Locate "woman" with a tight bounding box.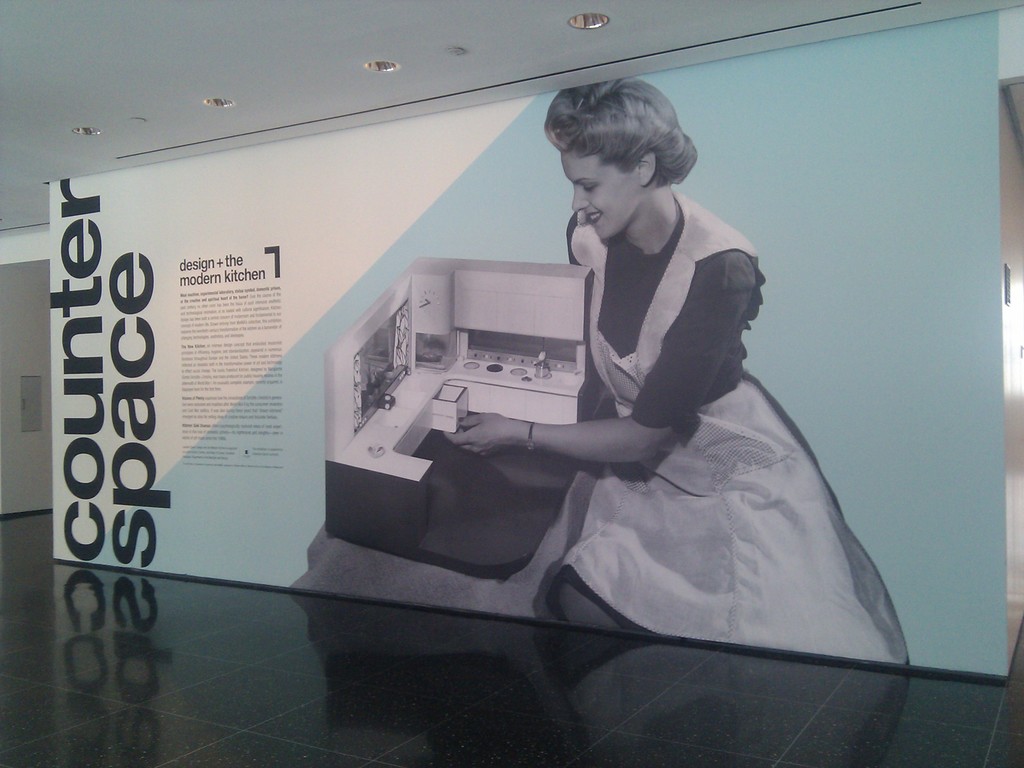
495, 92, 858, 671.
